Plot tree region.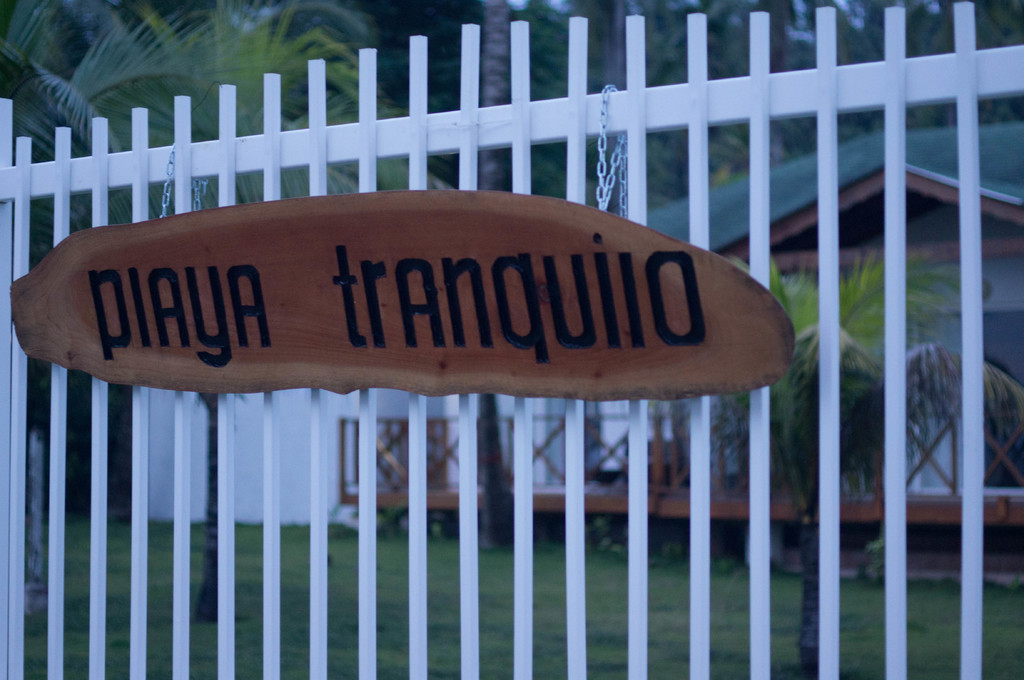
Plotted at bbox(781, 0, 1023, 163).
